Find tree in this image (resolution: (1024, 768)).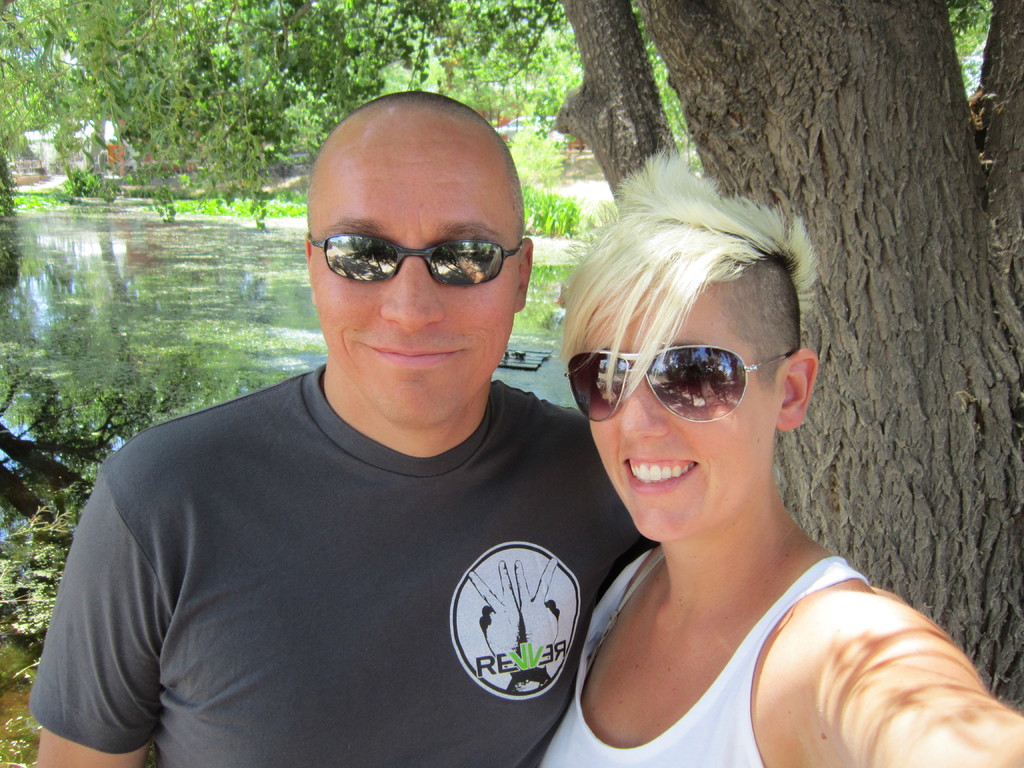
bbox=(0, 0, 1023, 230).
